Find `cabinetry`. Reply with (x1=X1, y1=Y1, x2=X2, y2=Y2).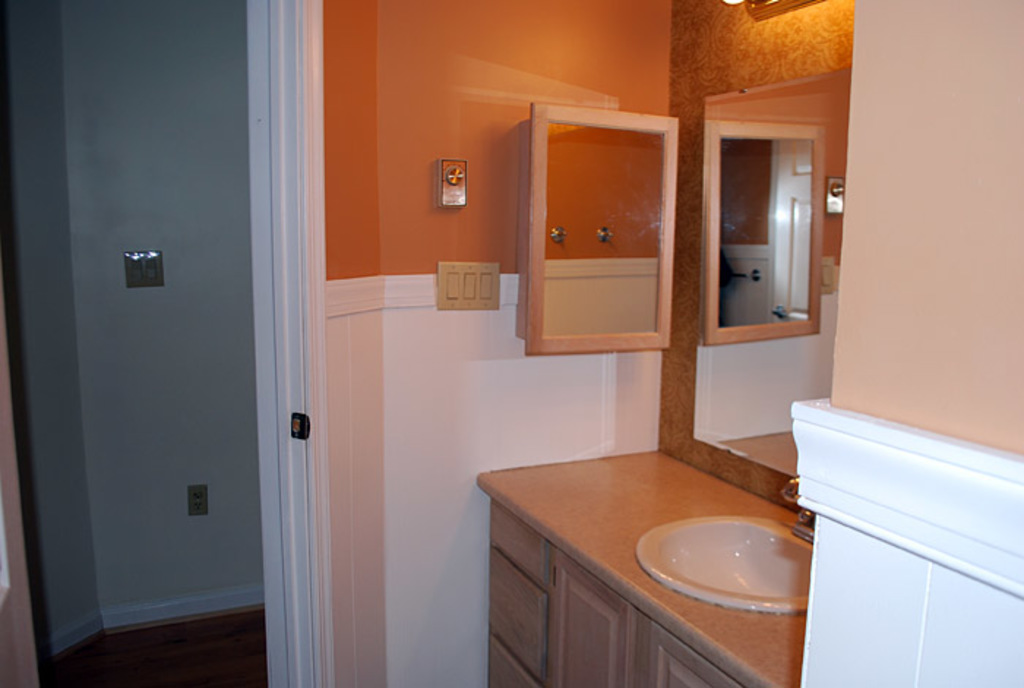
(x1=487, y1=499, x2=743, y2=687).
